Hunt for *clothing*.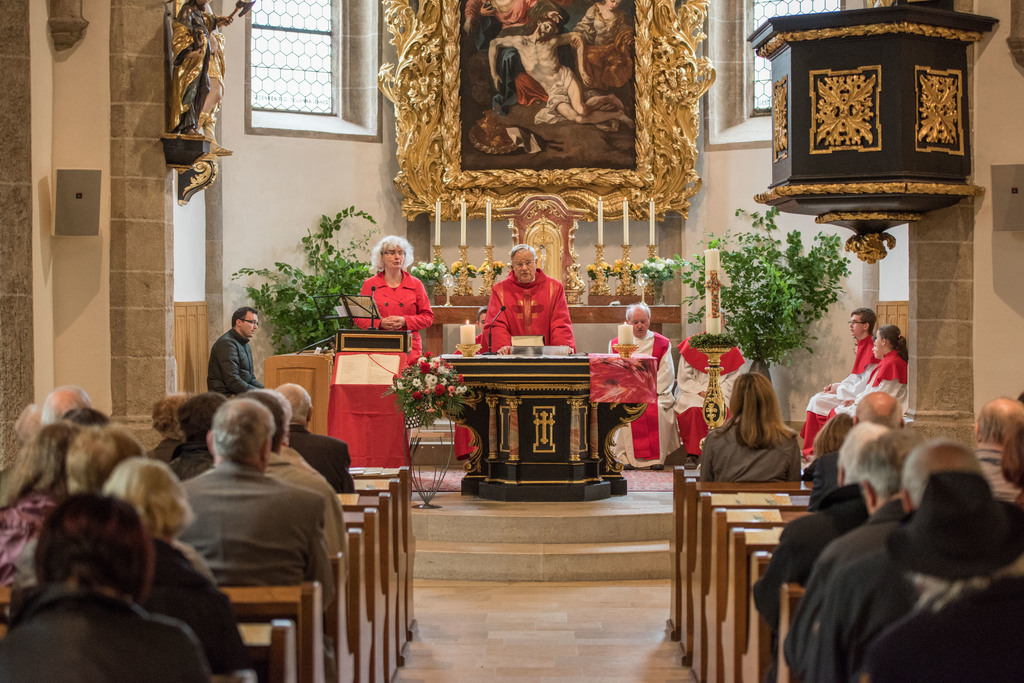
Hunted down at <bbox>531, 67, 578, 123</bbox>.
